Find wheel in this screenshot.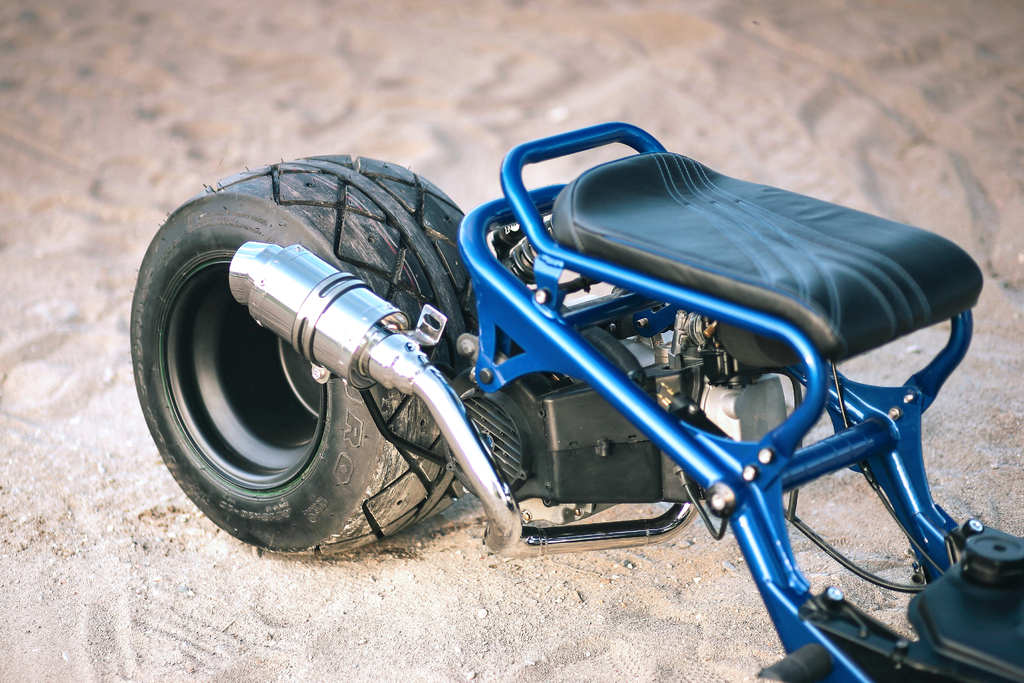
The bounding box for wheel is {"left": 179, "top": 188, "right": 506, "bottom": 568}.
